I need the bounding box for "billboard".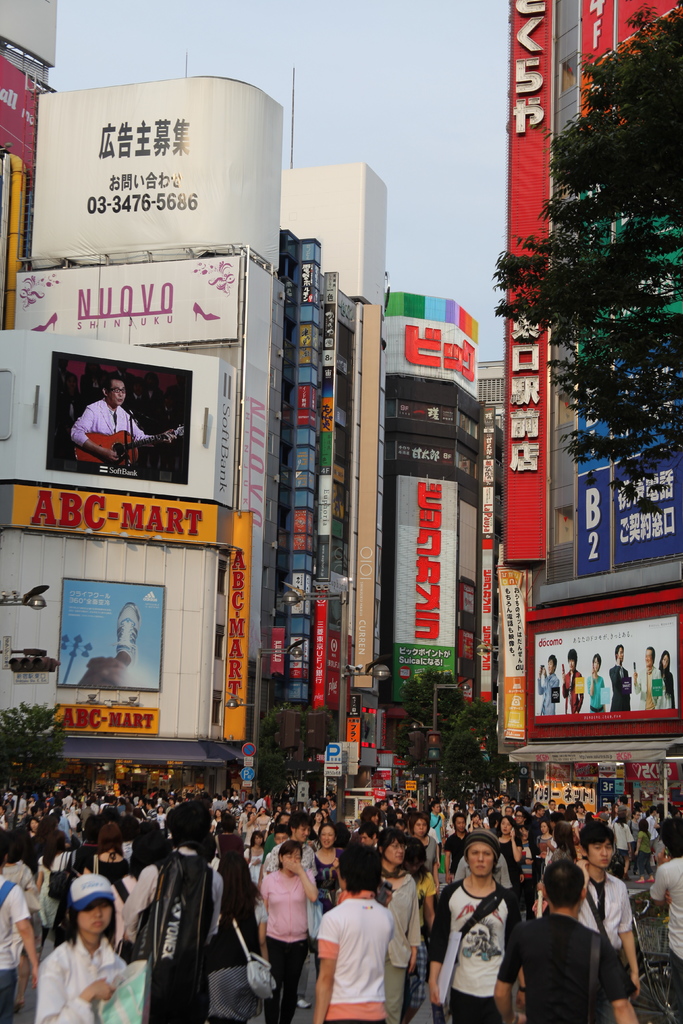
Here it is: box(327, 628, 351, 712).
